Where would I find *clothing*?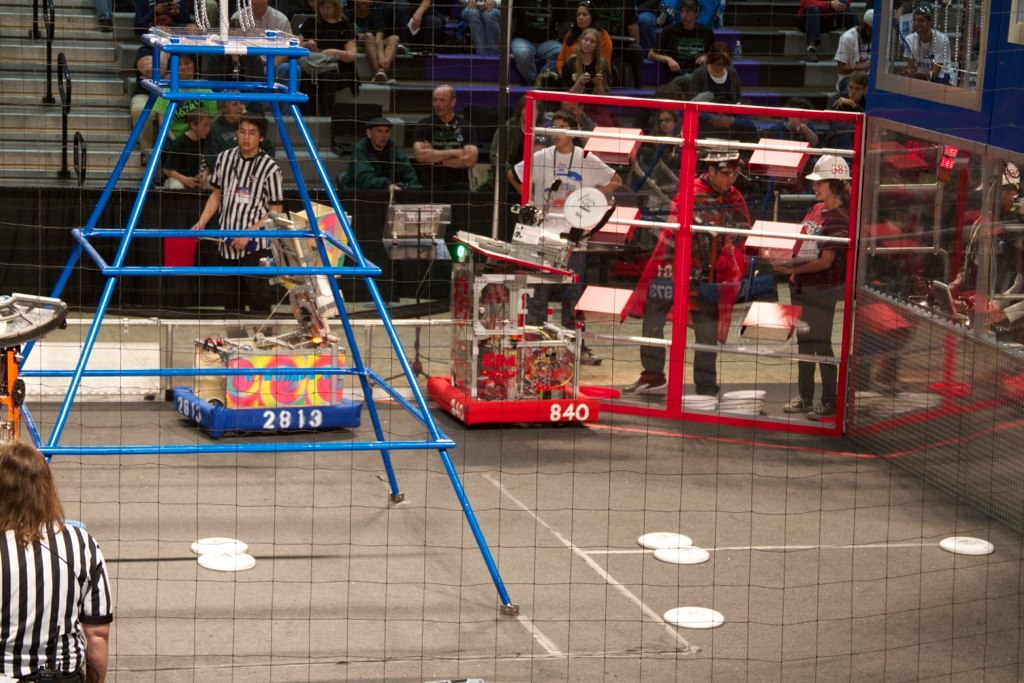
At rect(619, 183, 754, 394).
